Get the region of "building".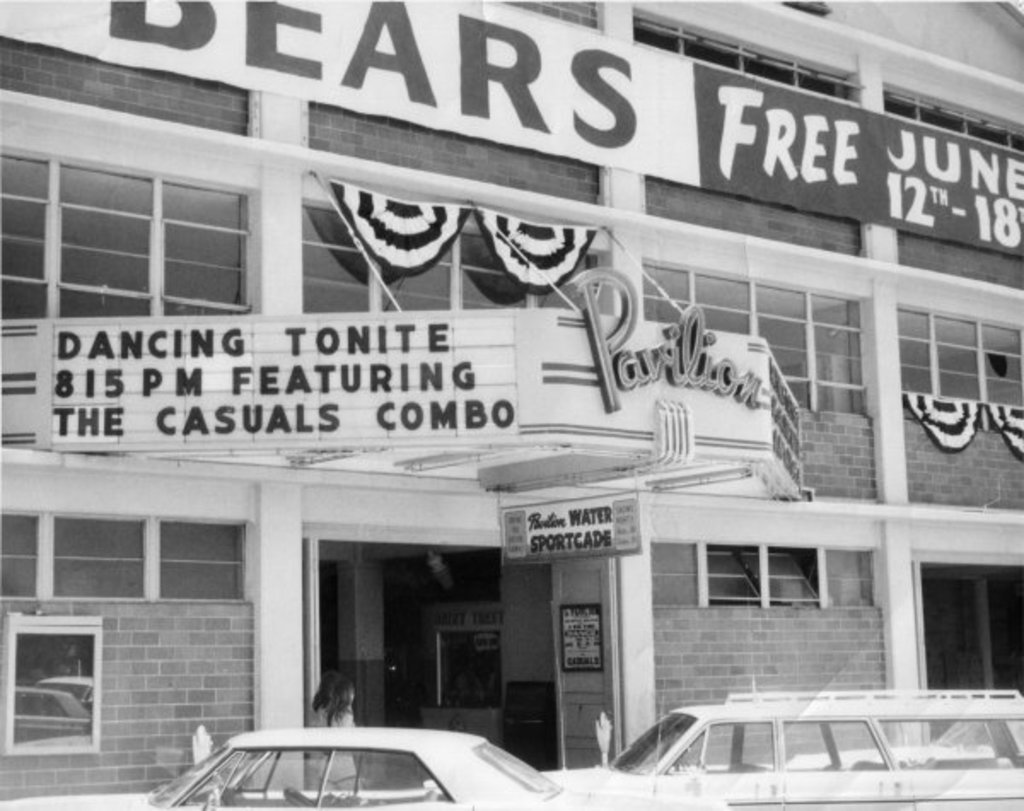
bbox(0, 0, 1022, 802).
